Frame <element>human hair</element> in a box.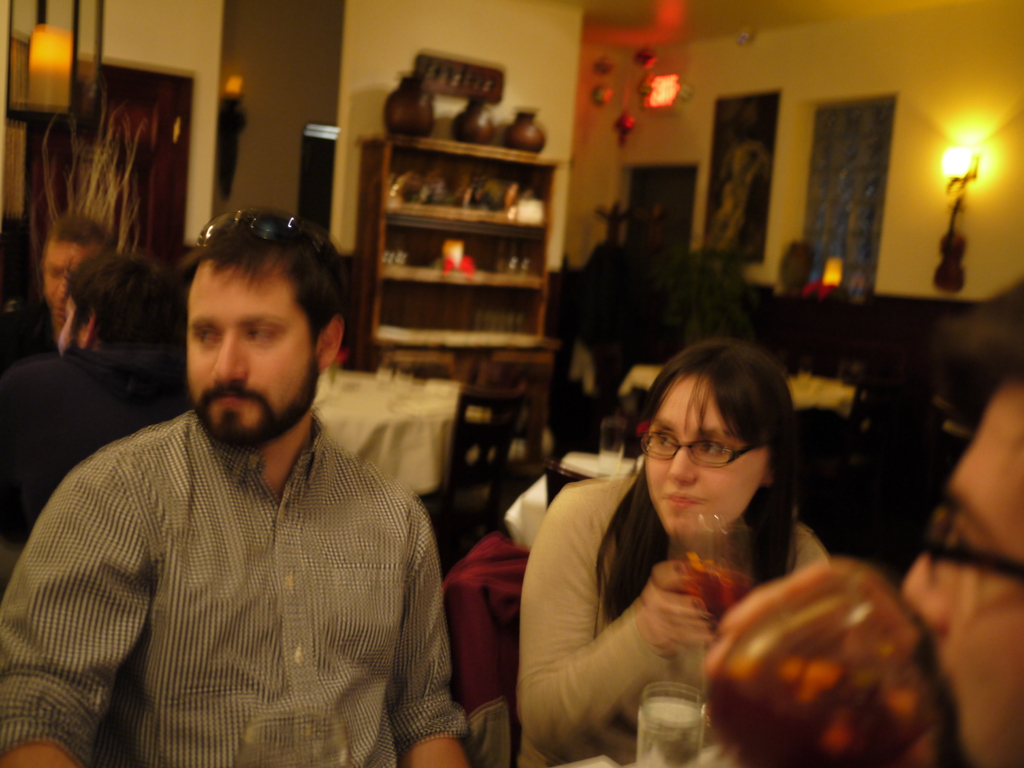
bbox=[64, 250, 191, 348].
